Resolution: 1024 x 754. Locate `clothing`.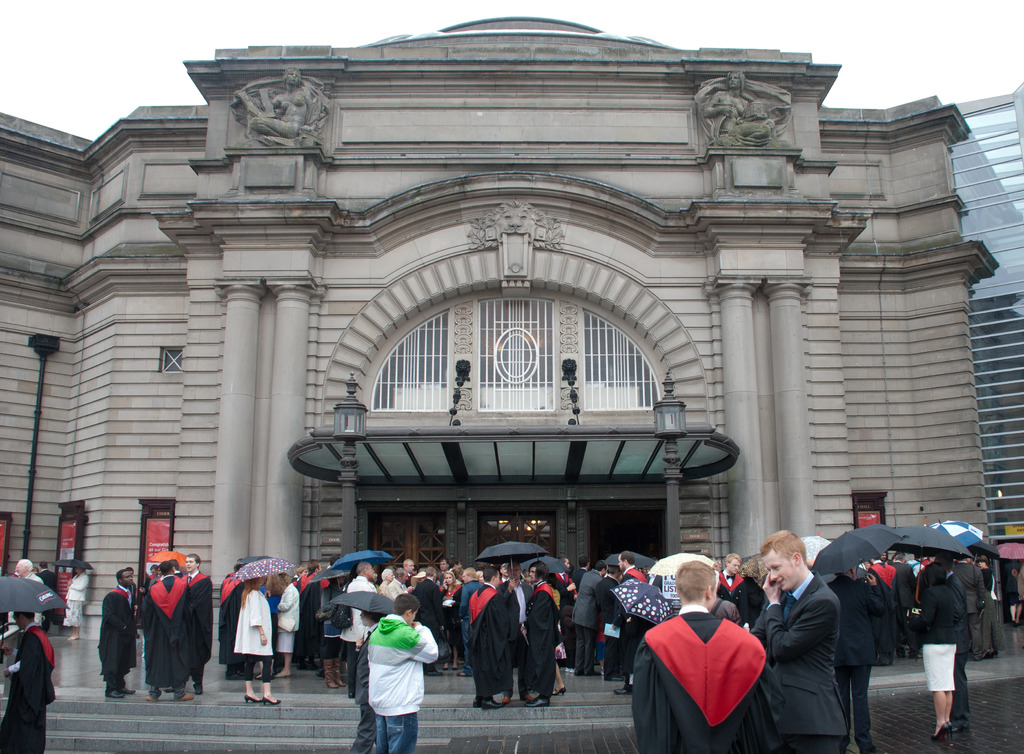
Rect(945, 570, 971, 726).
